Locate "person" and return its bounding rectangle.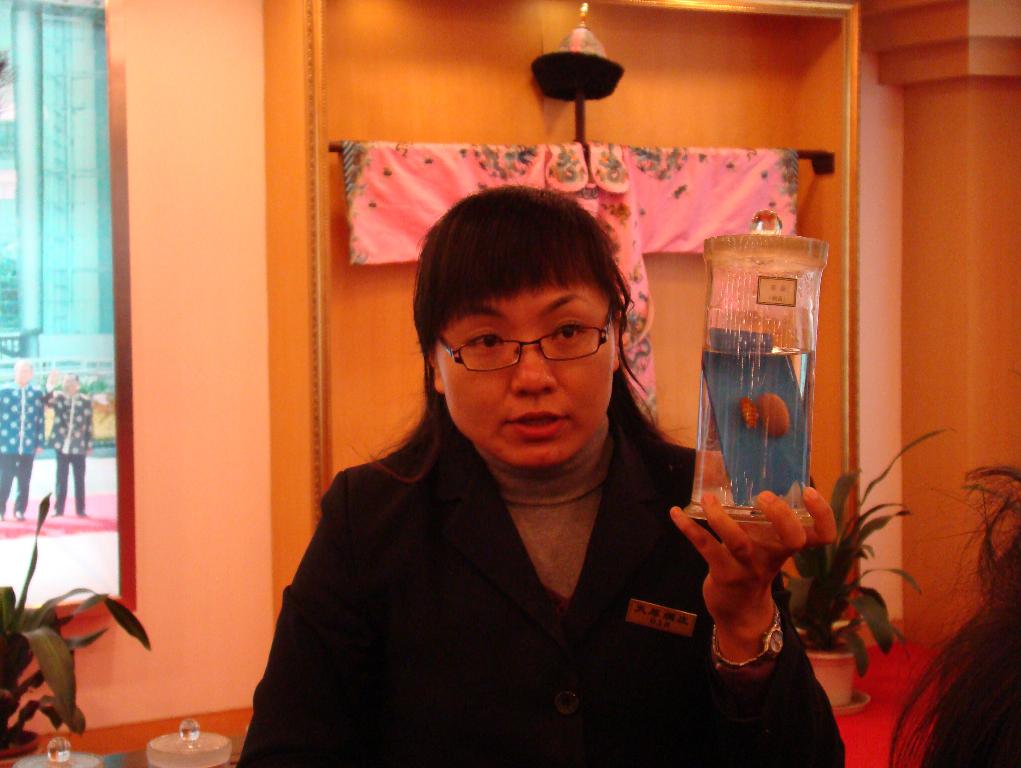
region(887, 465, 1020, 767).
